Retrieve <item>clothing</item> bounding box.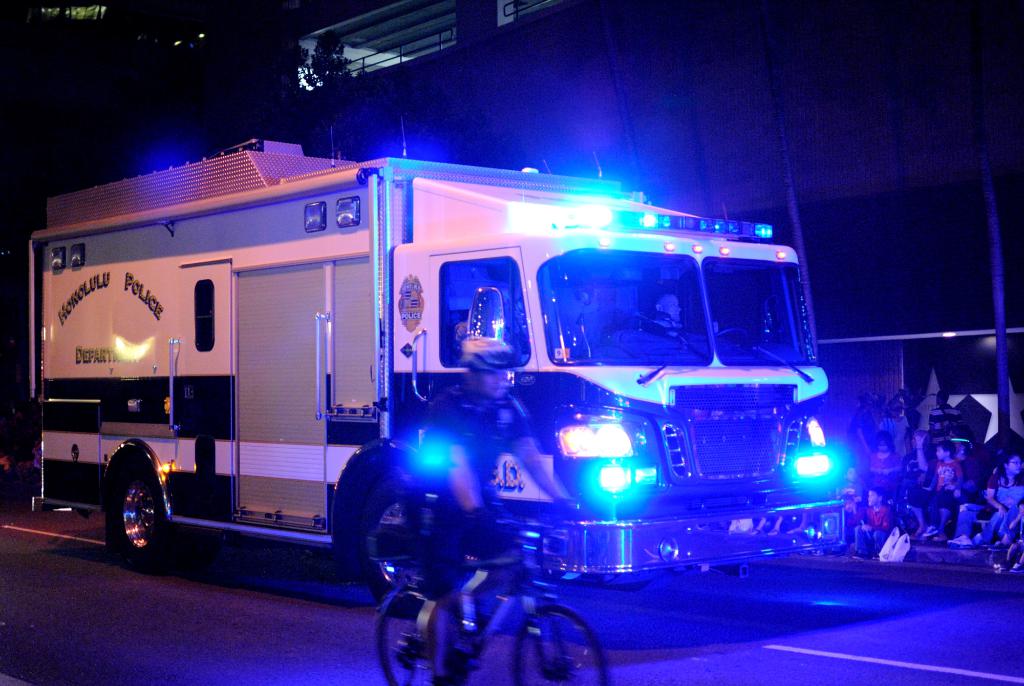
Bounding box: (986, 473, 1023, 531).
